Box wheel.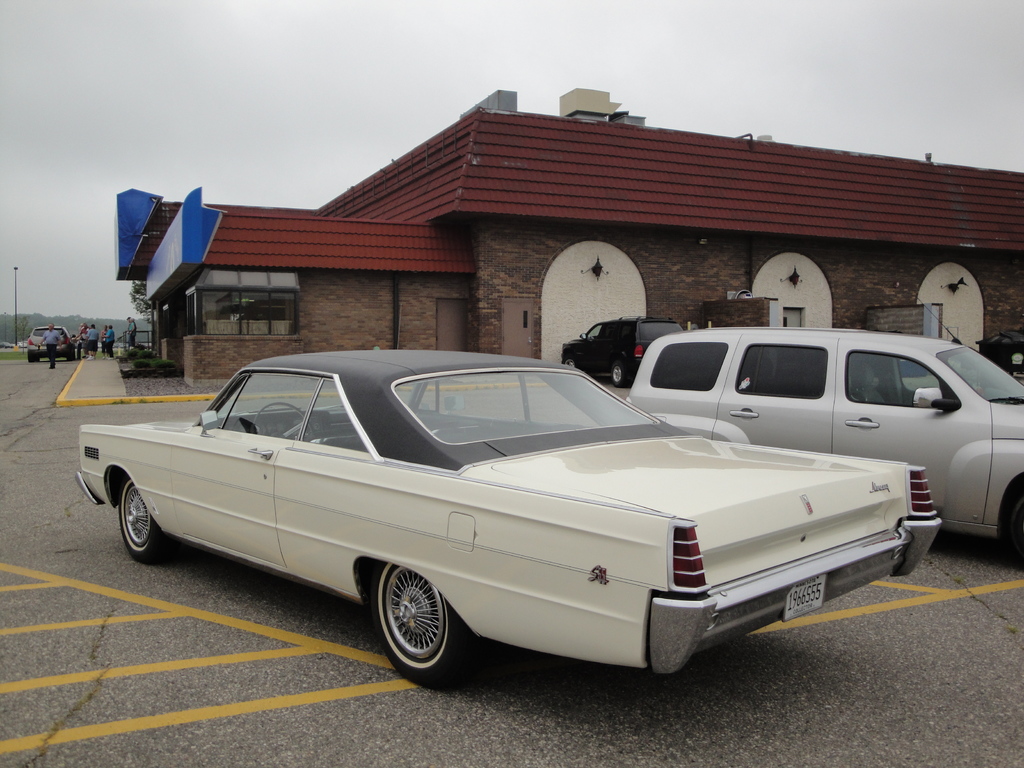
region(364, 591, 457, 664).
